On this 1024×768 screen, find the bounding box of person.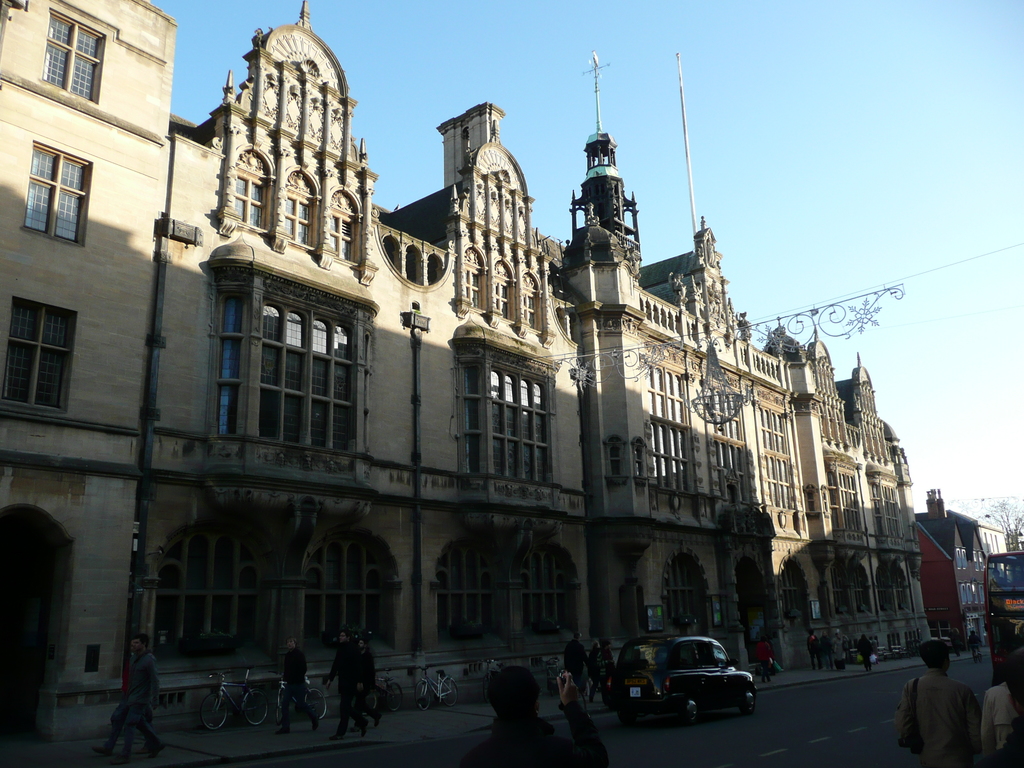
Bounding box: bbox=(109, 633, 165, 762).
